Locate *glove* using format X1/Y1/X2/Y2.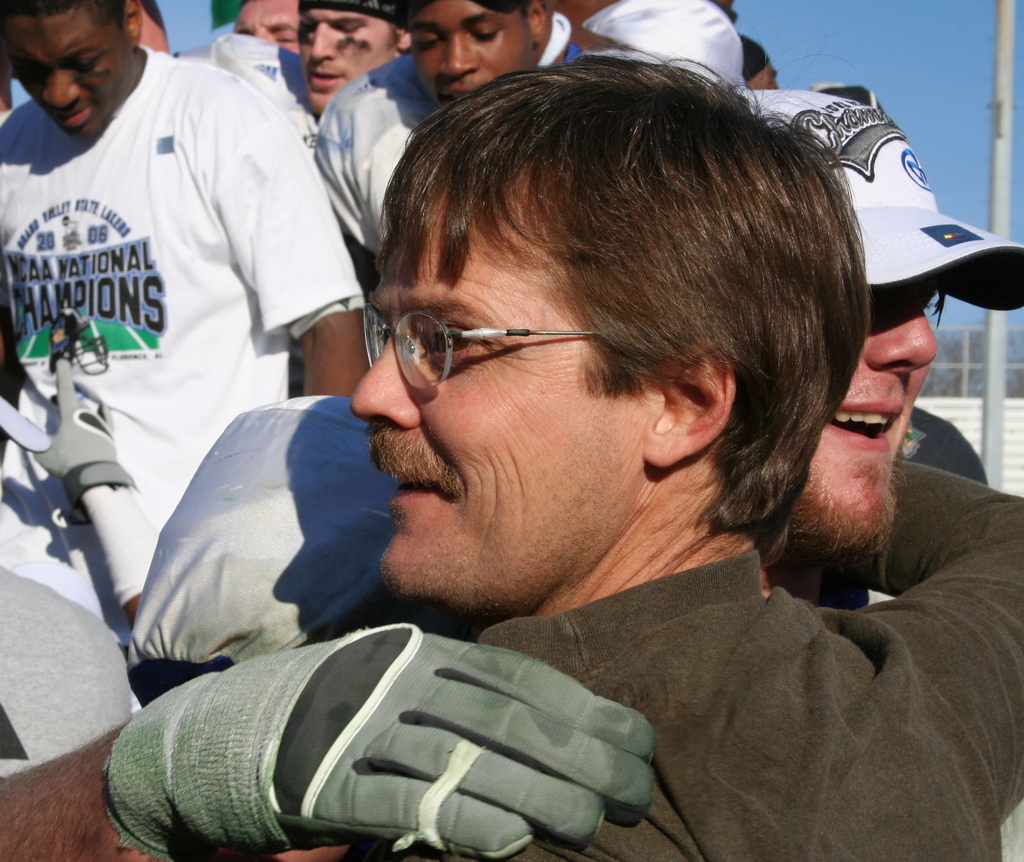
22/349/136/509.
